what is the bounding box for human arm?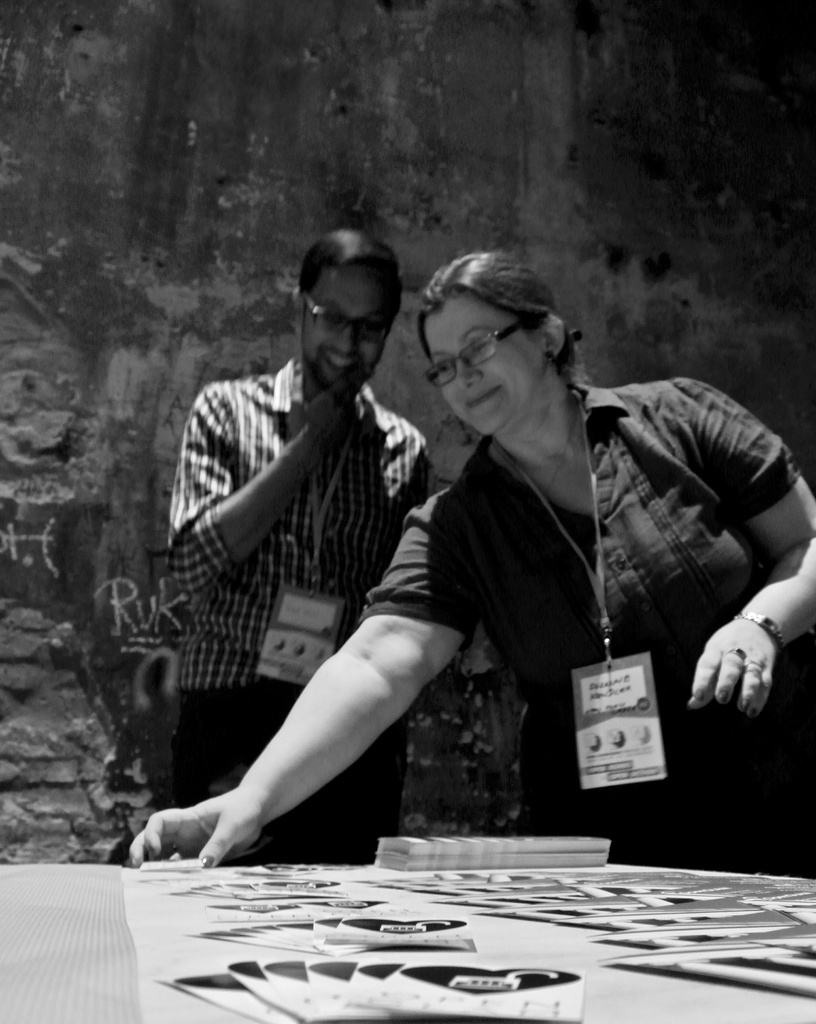
x1=140 y1=527 x2=494 y2=873.
